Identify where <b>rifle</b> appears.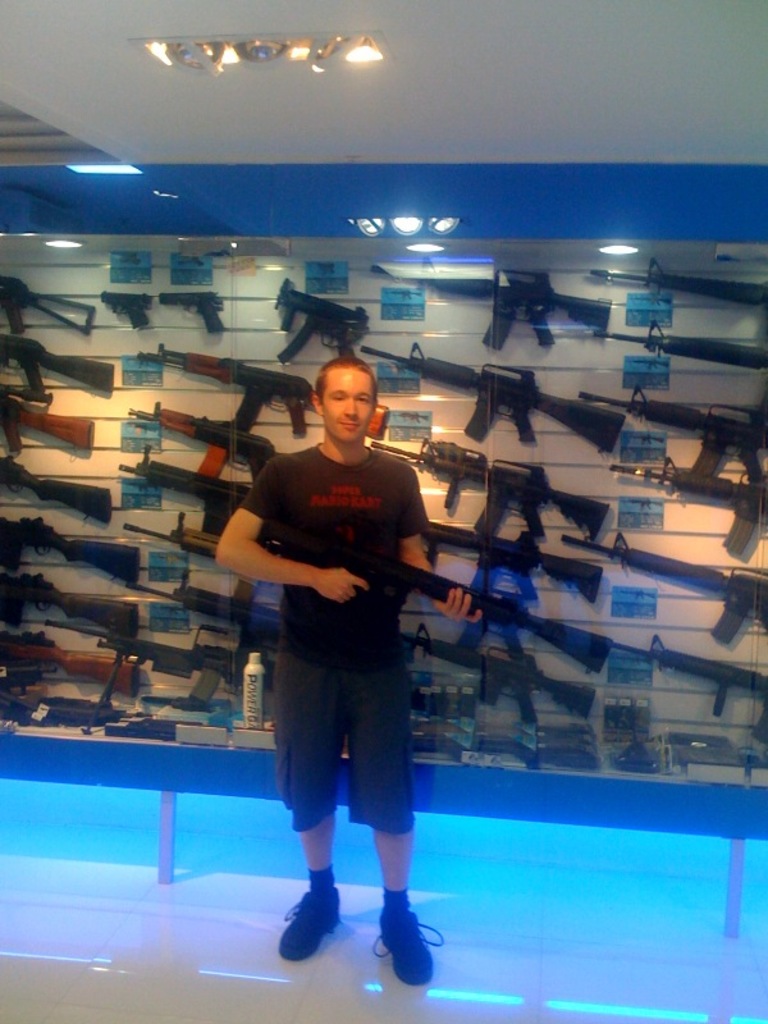
Appears at (x1=365, y1=270, x2=612, y2=352).
